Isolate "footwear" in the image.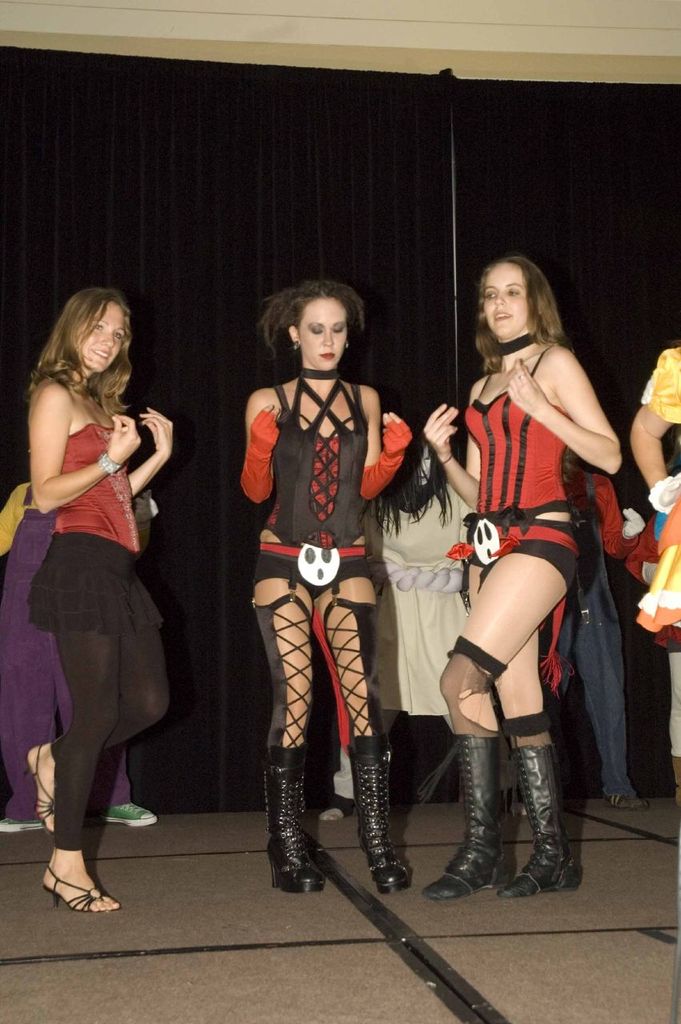
Isolated region: region(28, 850, 104, 922).
